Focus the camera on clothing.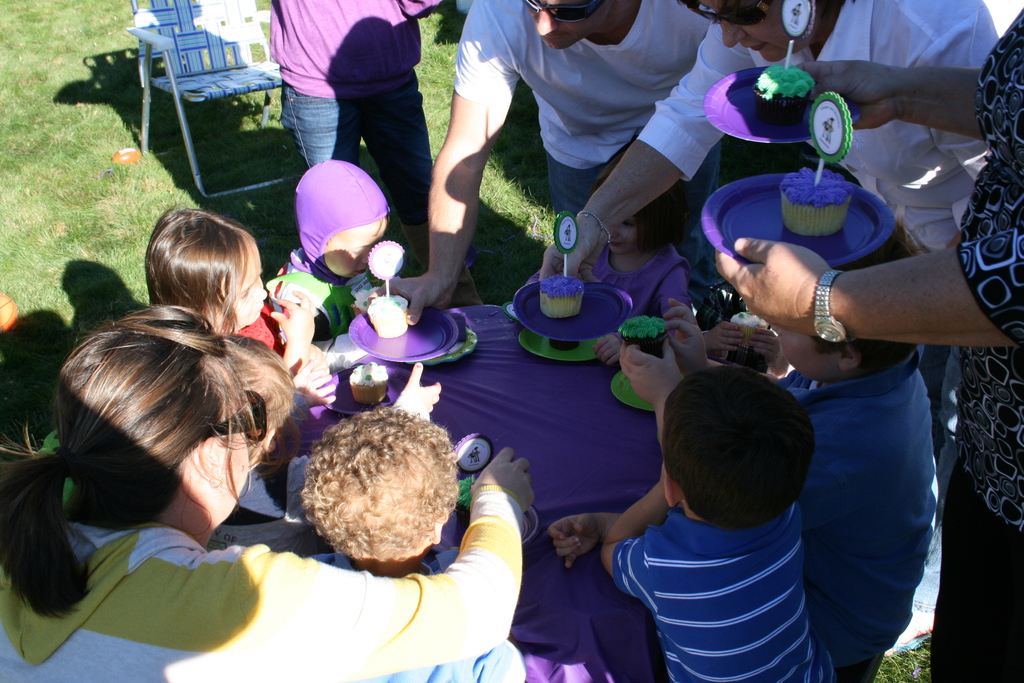
Focus region: bbox=(600, 457, 861, 666).
